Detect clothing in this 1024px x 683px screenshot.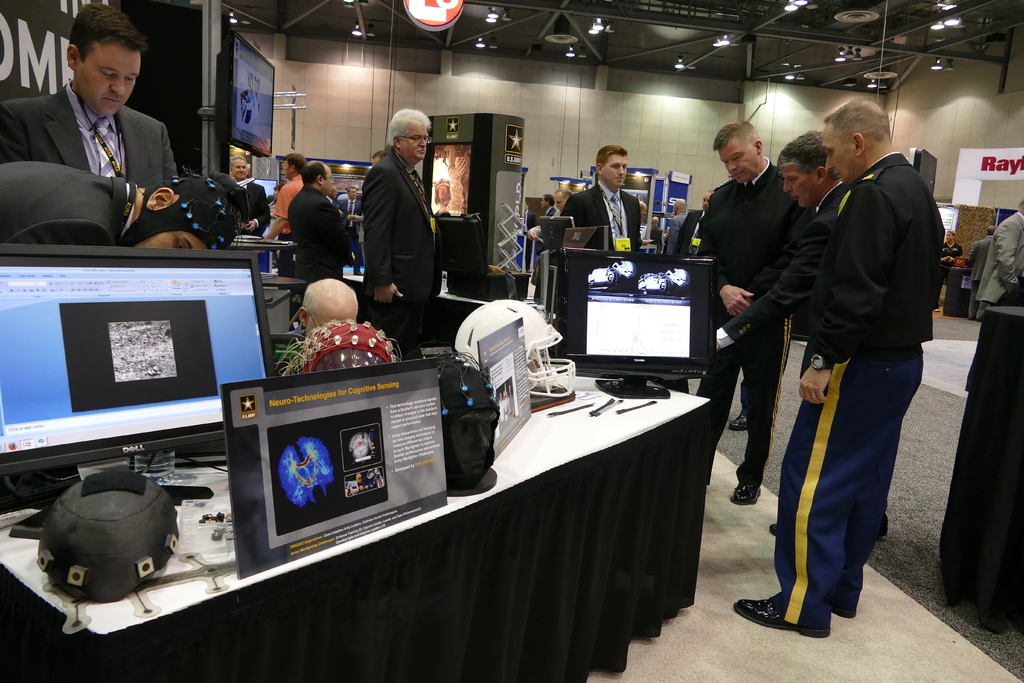
Detection: (967,232,993,316).
